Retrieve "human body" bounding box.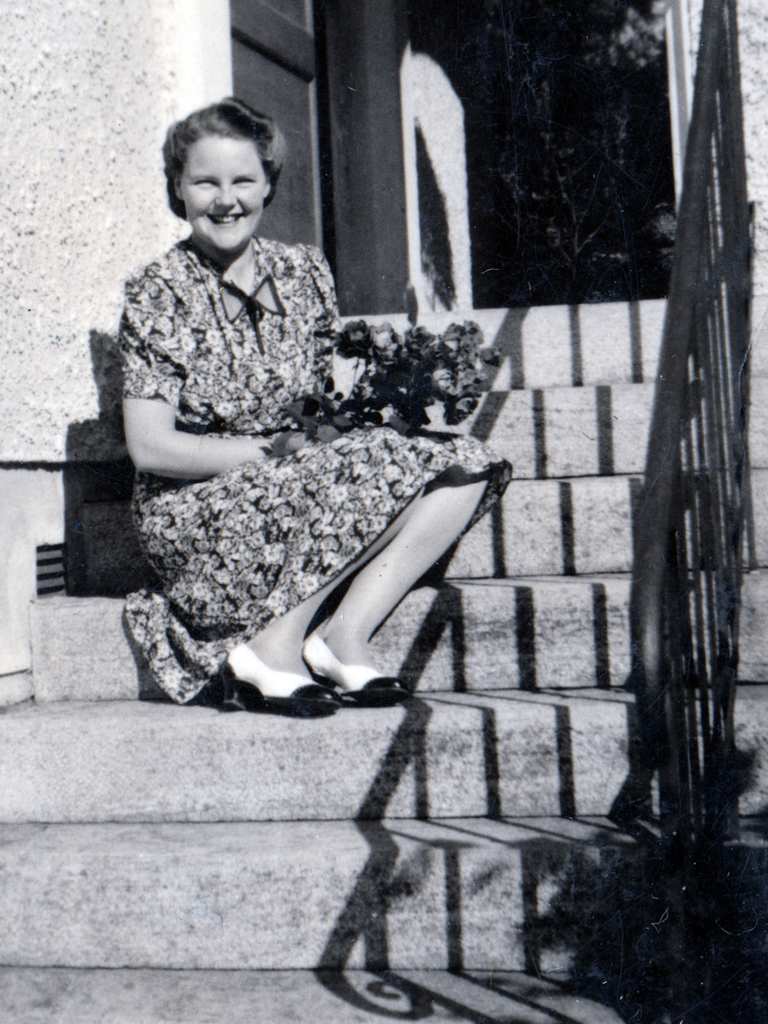
Bounding box: bbox=(117, 99, 513, 720).
